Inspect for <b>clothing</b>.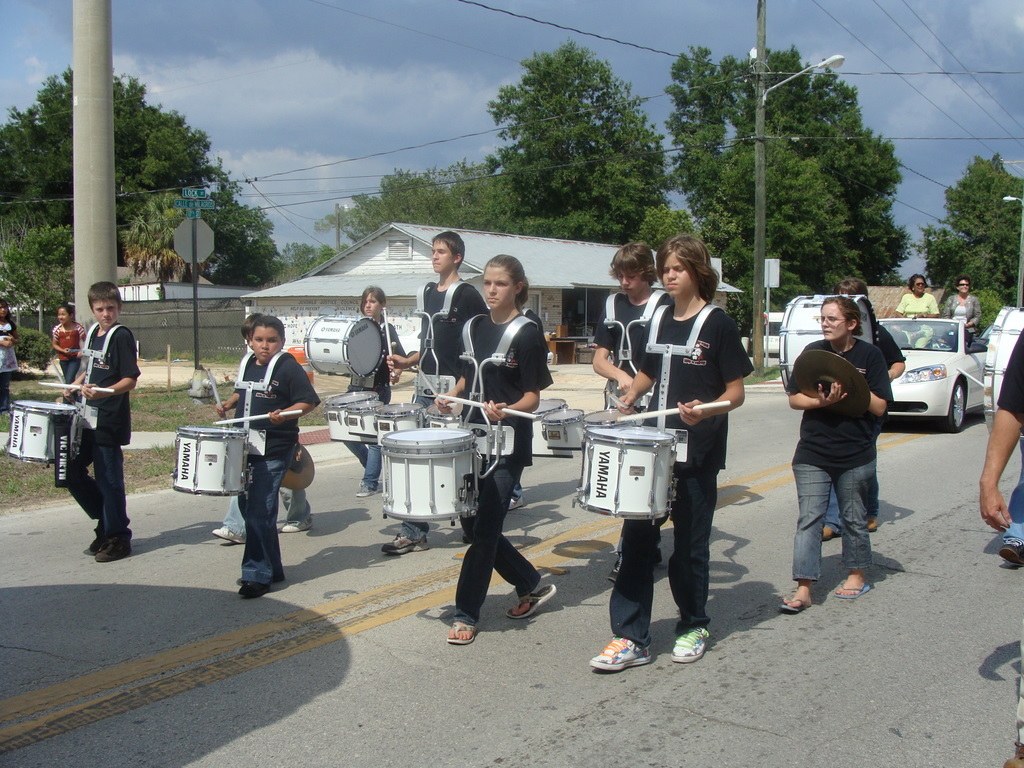
Inspection: [x1=337, y1=320, x2=397, y2=491].
